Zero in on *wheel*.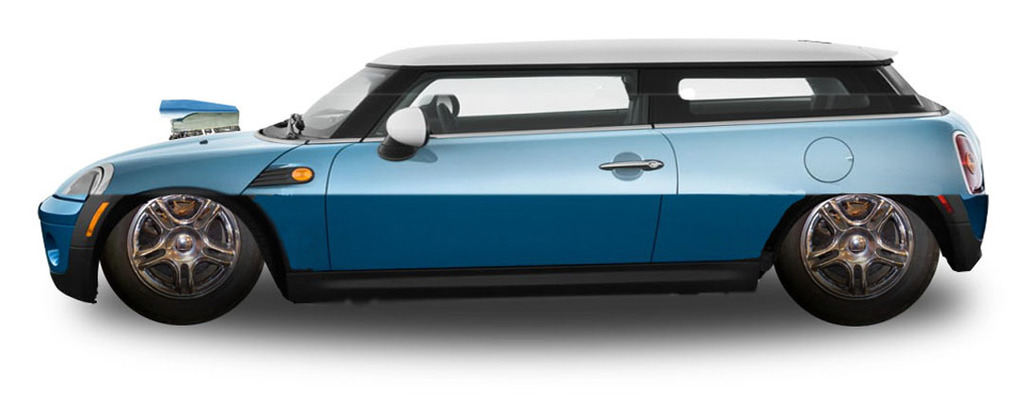
Zeroed in: 93 185 246 314.
